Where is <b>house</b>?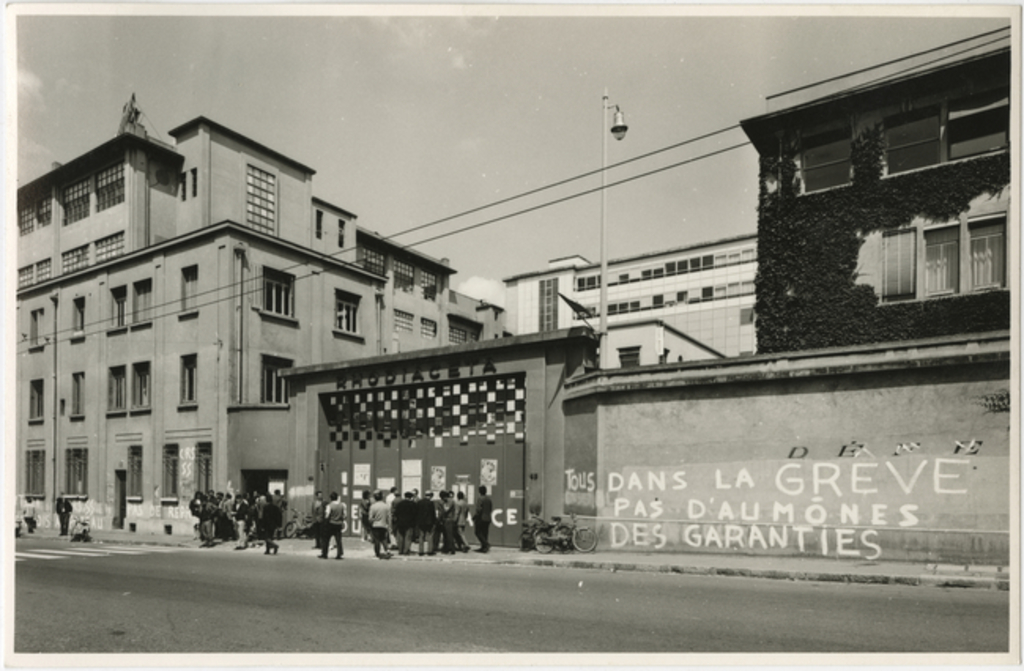
l=482, t=238, r=788, b=372.
